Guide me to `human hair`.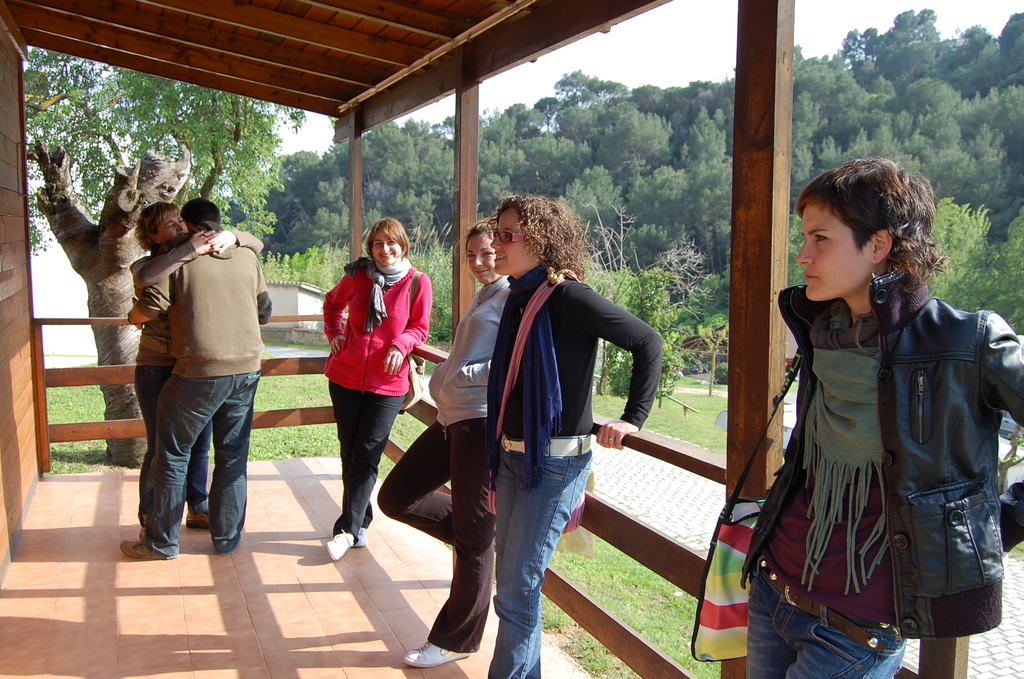
Guidance: [180, 197, 221, 229].
